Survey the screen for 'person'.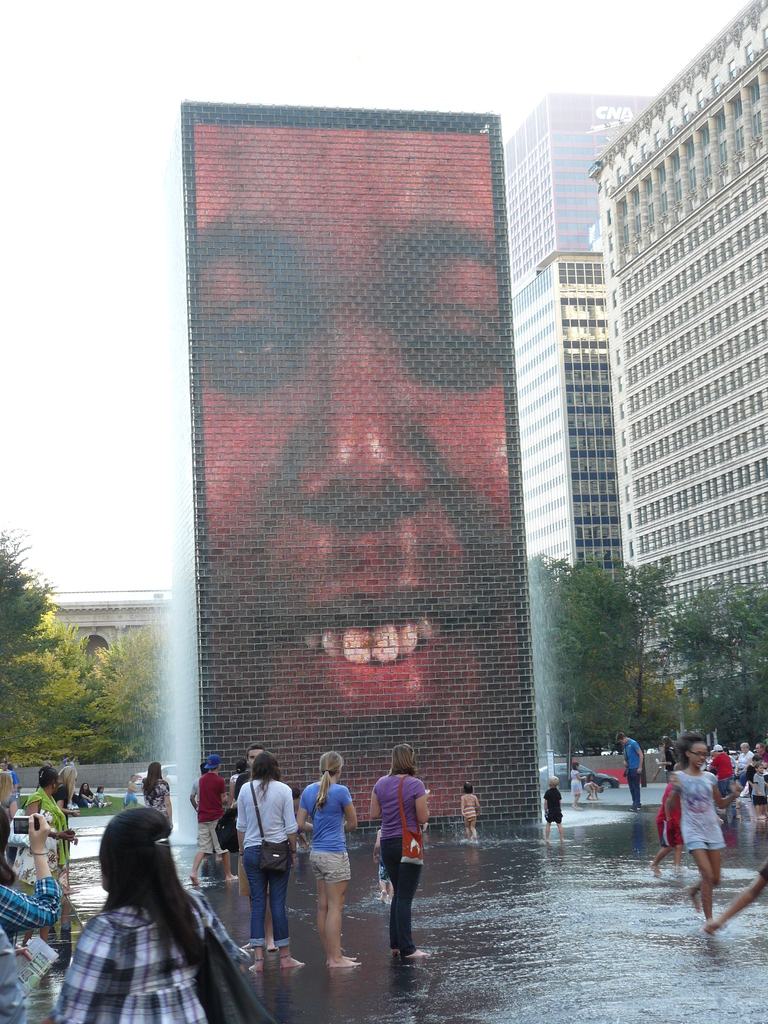
Survey found: [x1=542, y1=772, x2=566, y2=836].
